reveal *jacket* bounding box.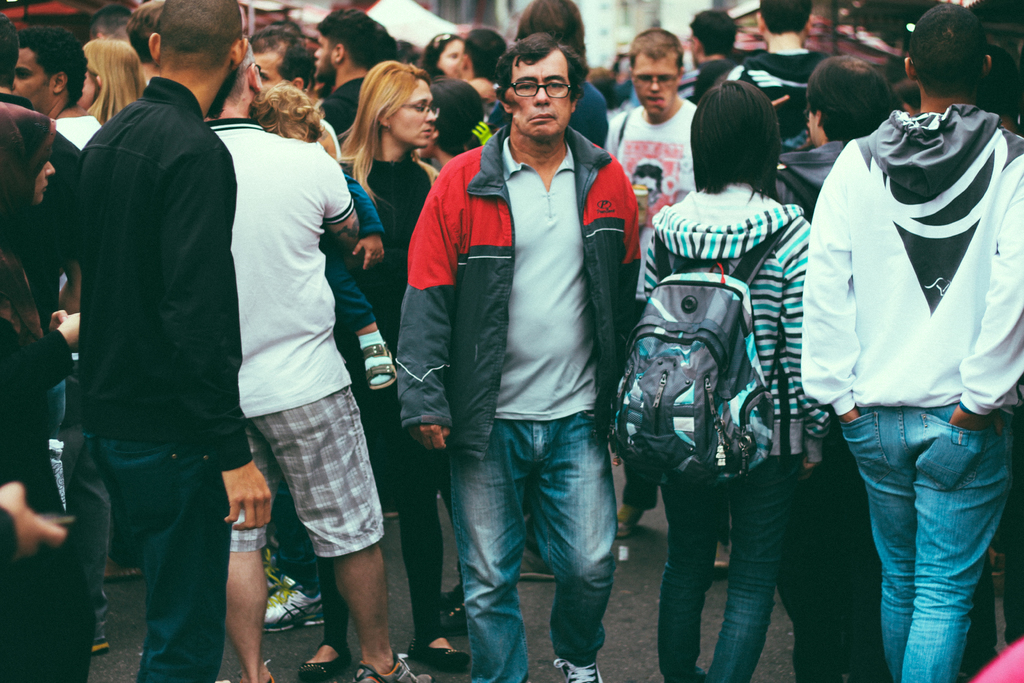
Revealed: {"left": 420, "top": 62, "right": 628, "bottom": 429}.
